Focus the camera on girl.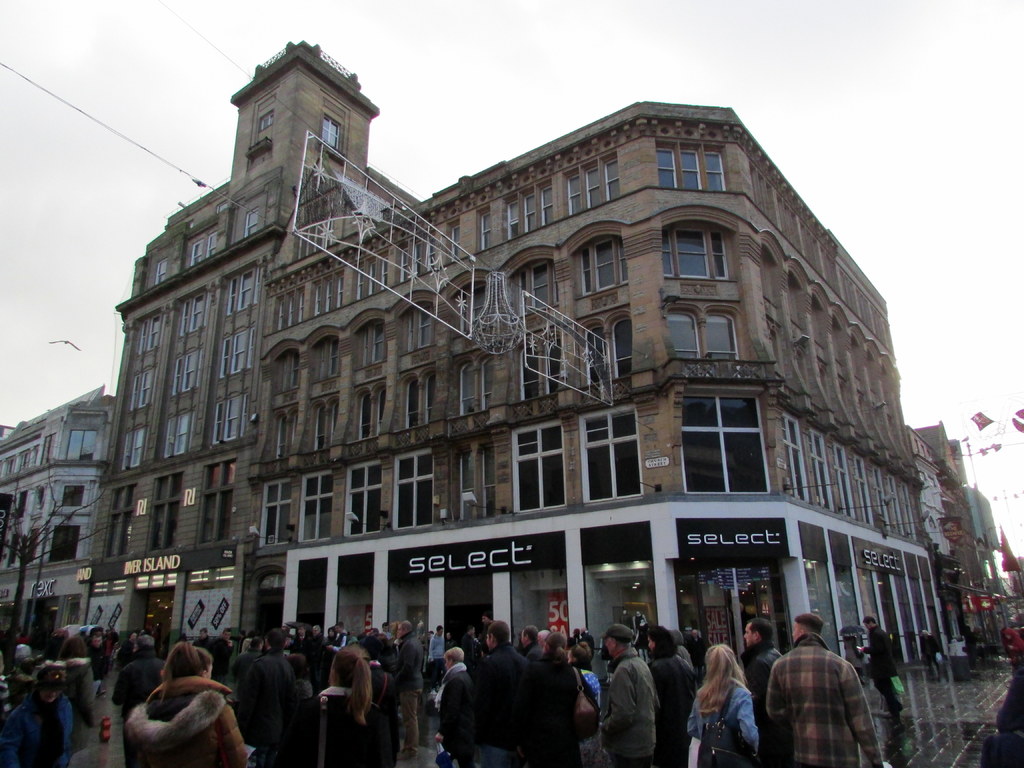
Focus region: bbox=[687, 643, 757, 767].
